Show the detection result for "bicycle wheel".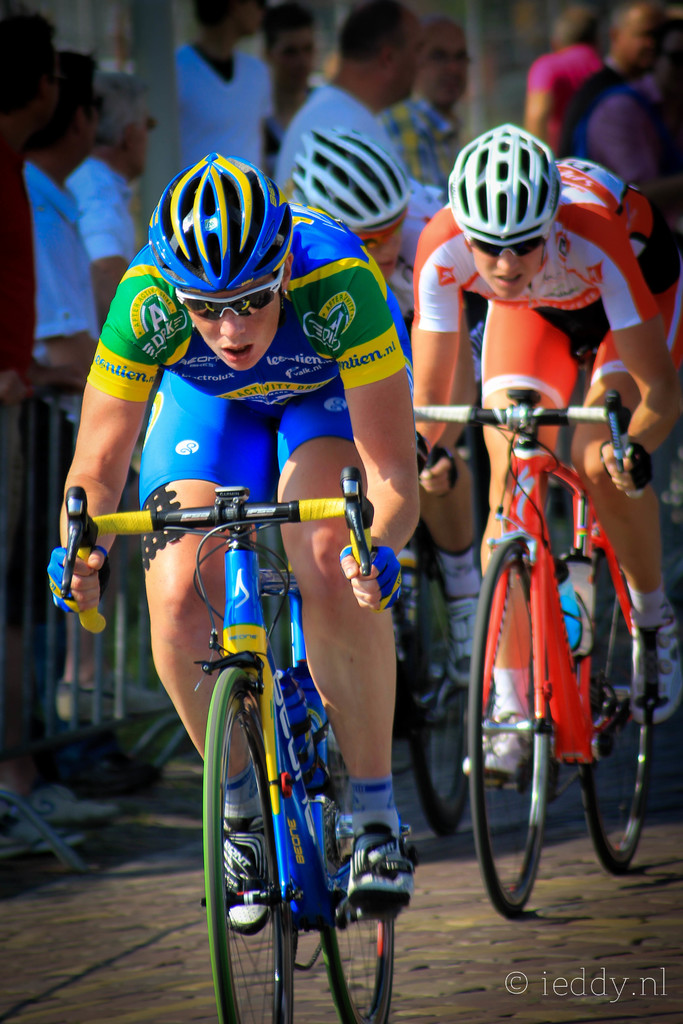
[x1=320, y1=724, x2=359, y2=877].
